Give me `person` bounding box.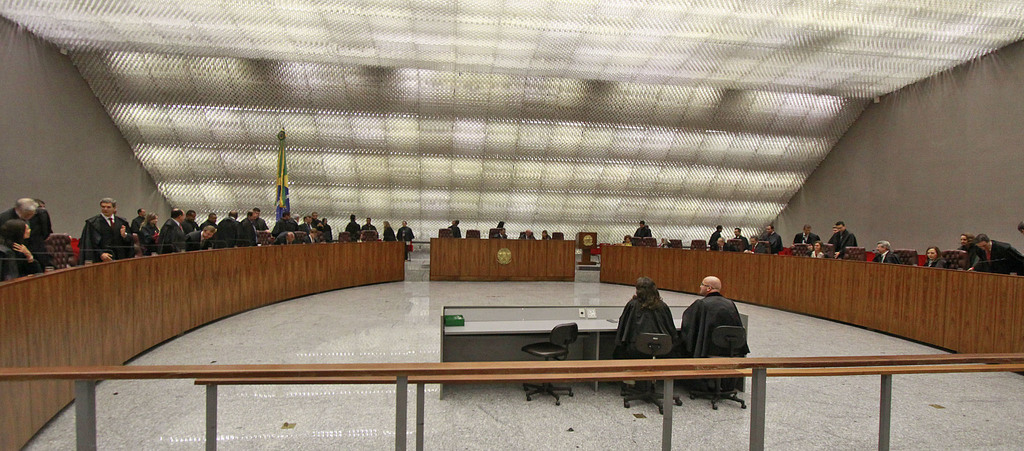
{"x1": 392, "y1": 219, "x2": 417, "y2": 259}.
